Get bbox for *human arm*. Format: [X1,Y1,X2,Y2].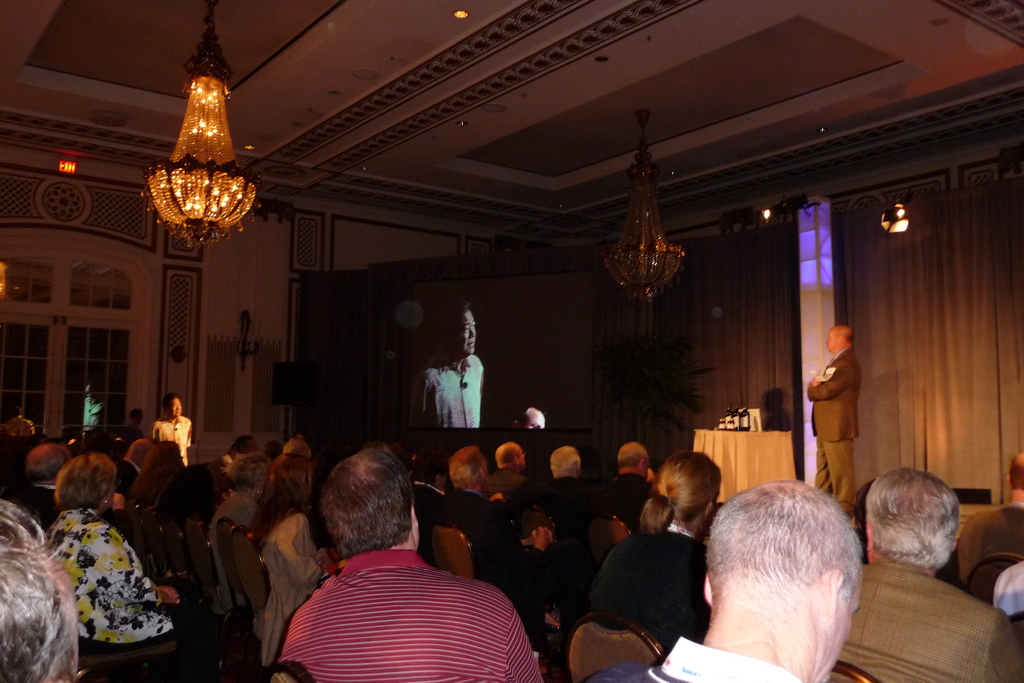
[811,356,860,401].
